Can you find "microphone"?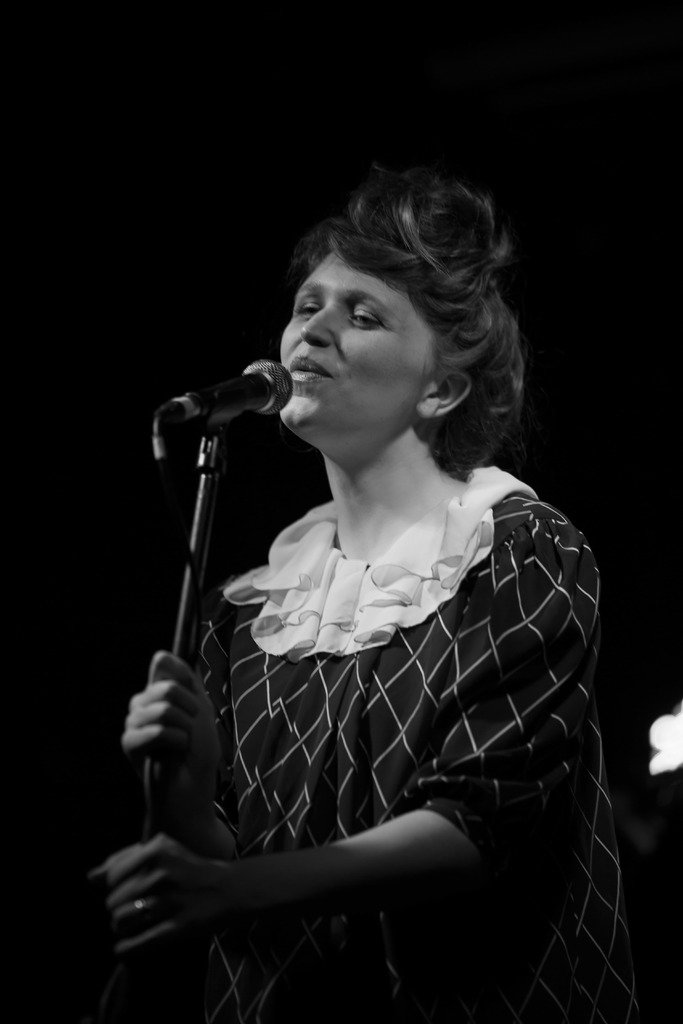
Yes, bounding box: 151,356,306,470.
